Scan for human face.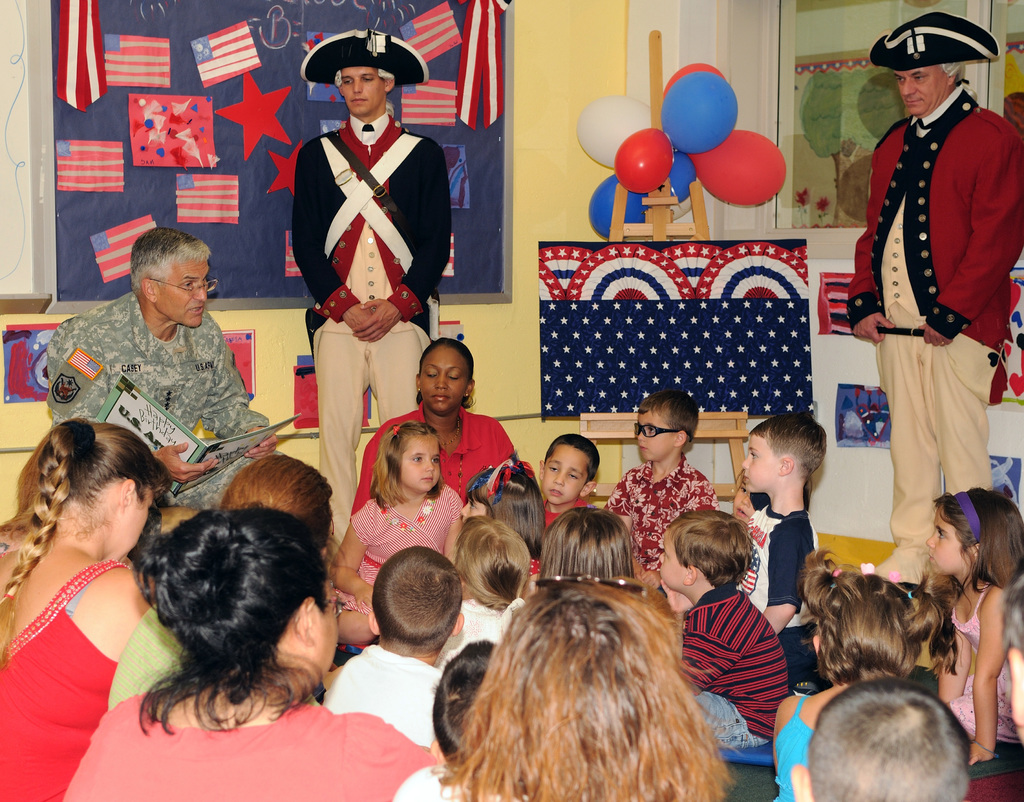
Scan result: {"x1": 895, "y1": 65, "x2": 945, "y2": 114}.
